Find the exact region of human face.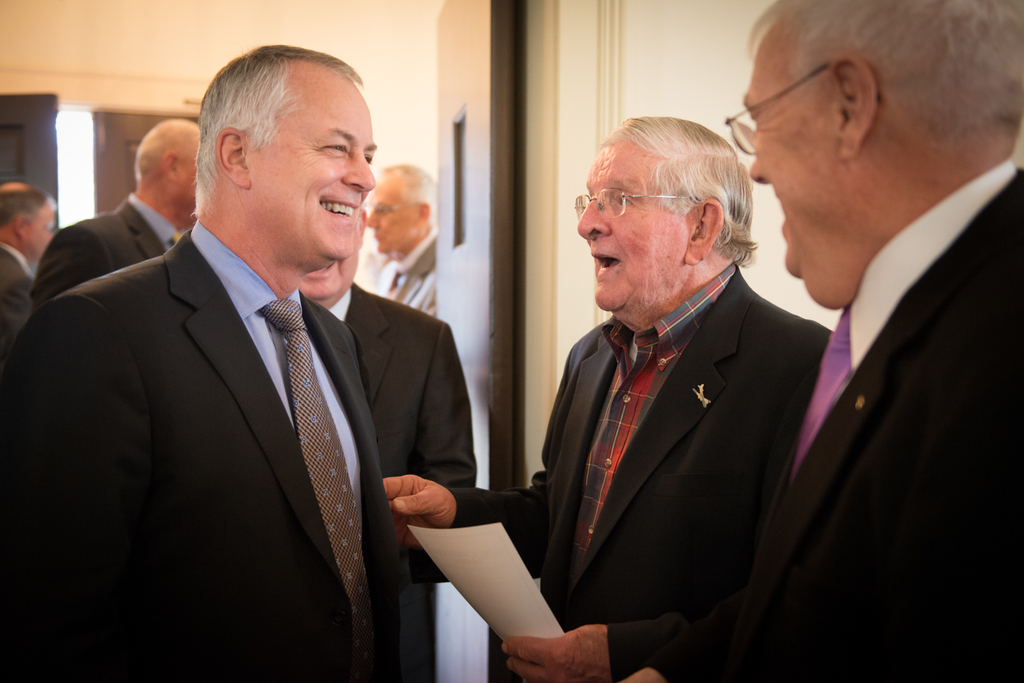
Exact region: pyautogui.locateOnScreen(21, 198, 58, 261).
